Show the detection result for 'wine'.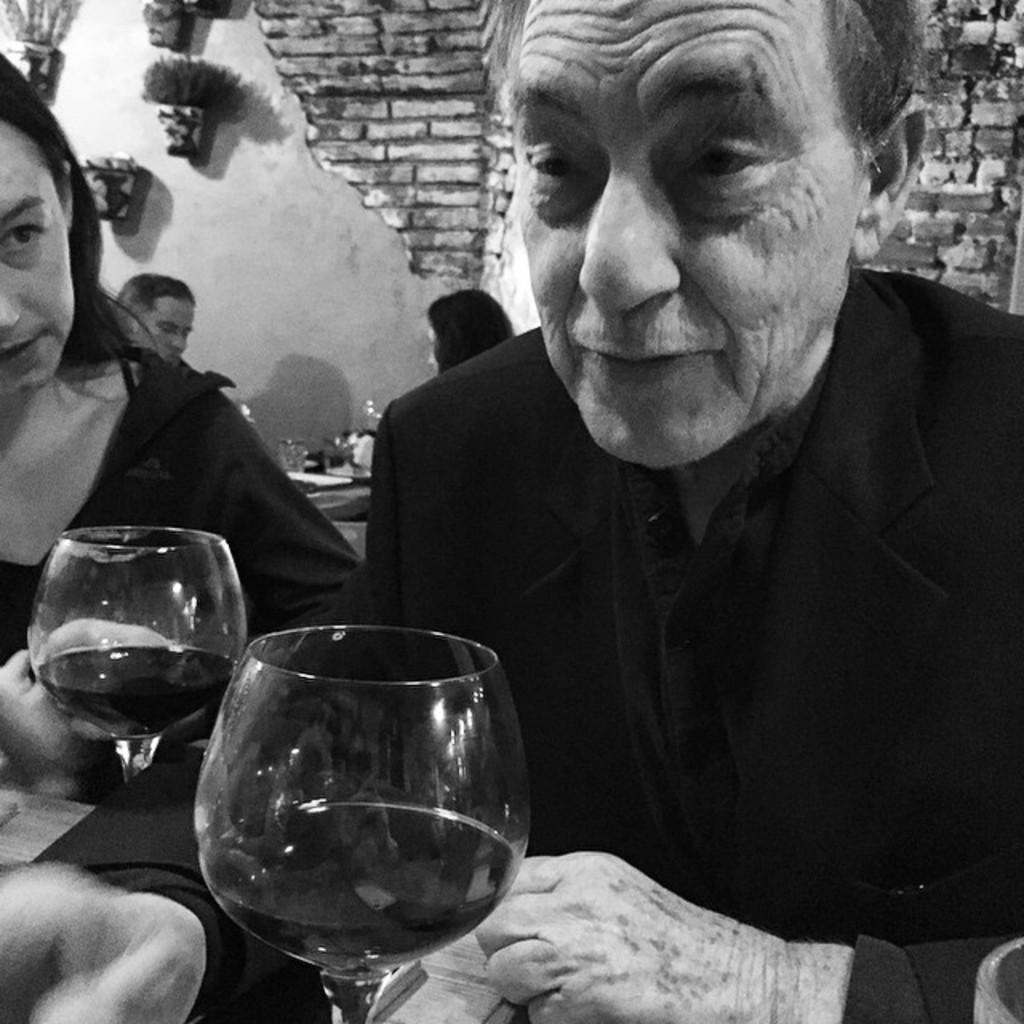
[195, 800, 517, 973].
